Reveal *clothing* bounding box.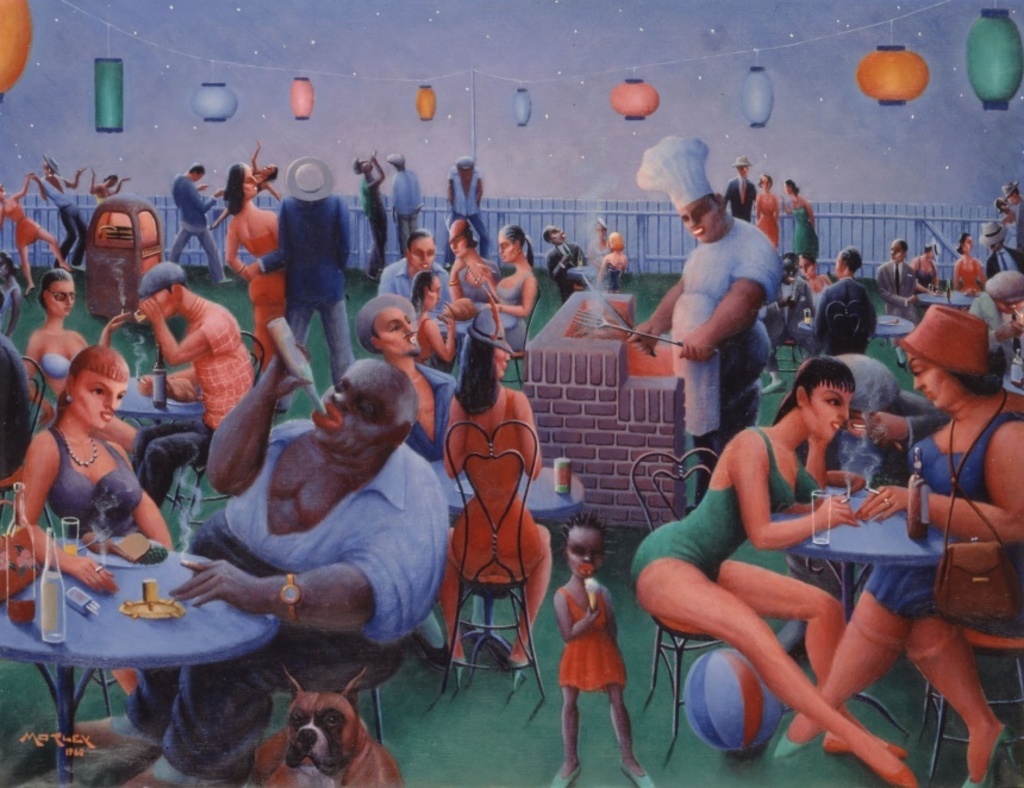
Revealed: 917/261/938/296.
